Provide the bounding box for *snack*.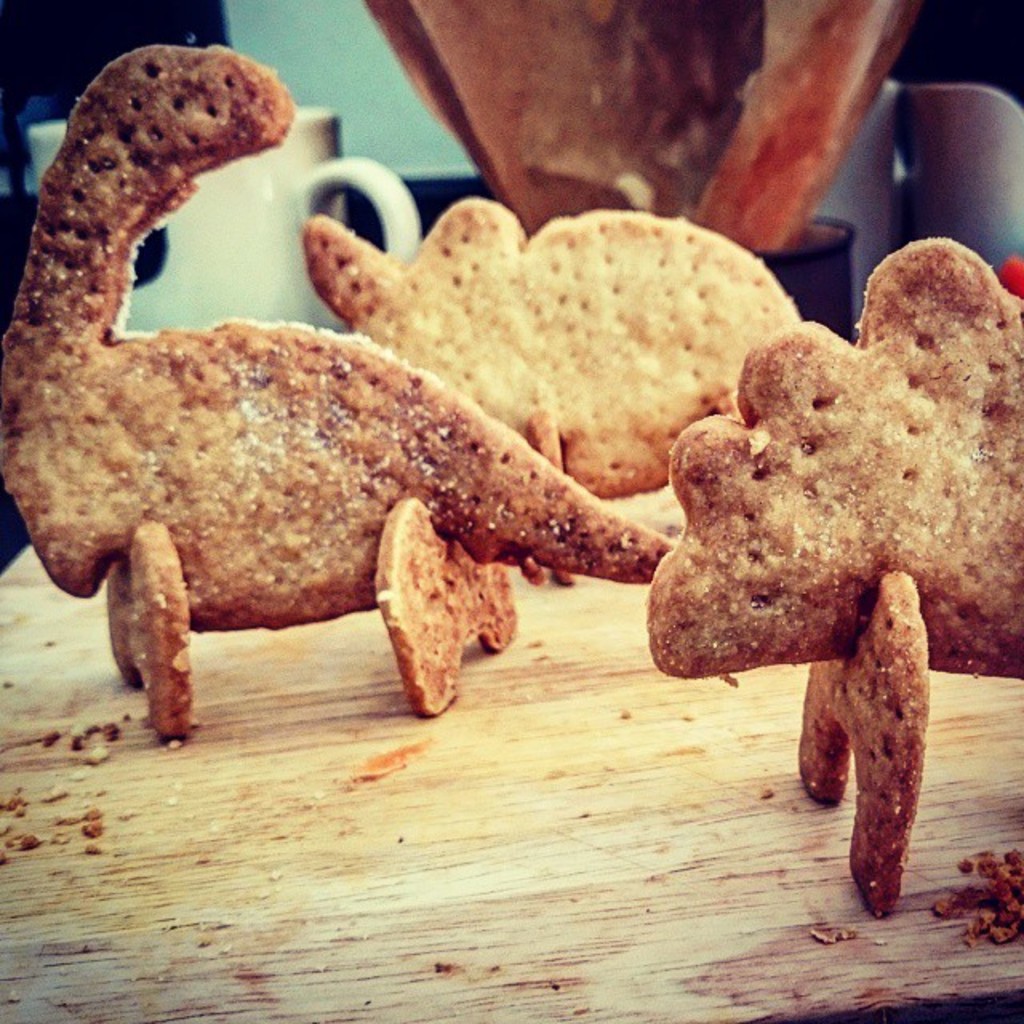
<box>651,235,1022,917</box>.
